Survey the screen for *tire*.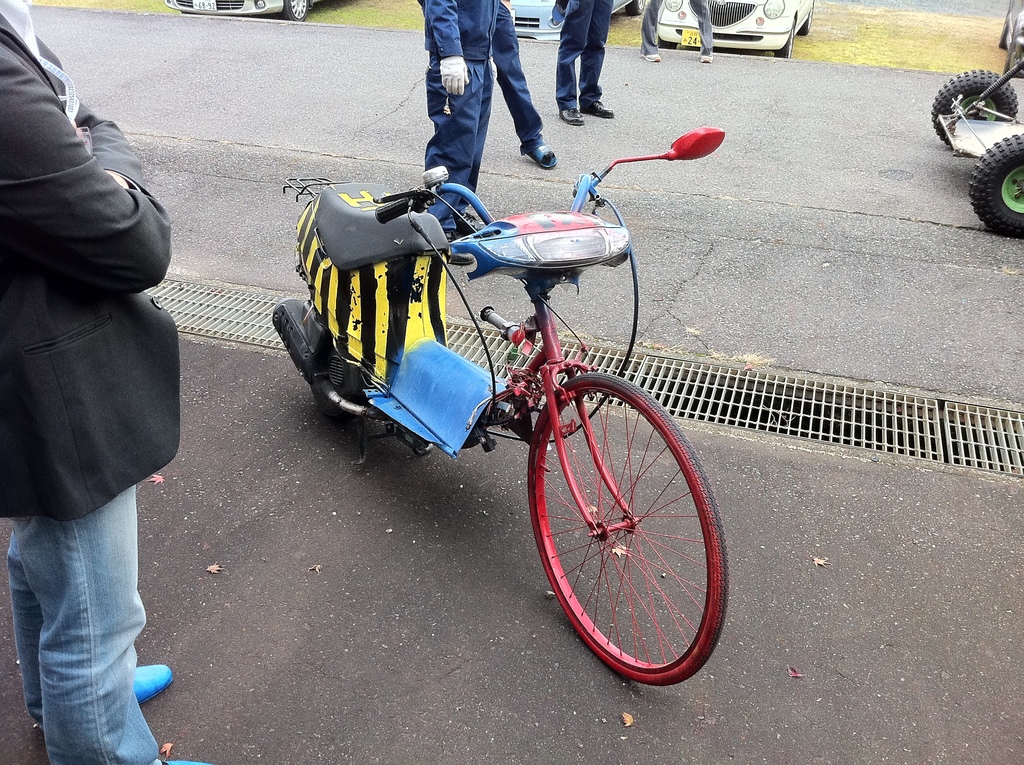
Survey found: [x1=970, y1=132, x2=1023, y2=234].
